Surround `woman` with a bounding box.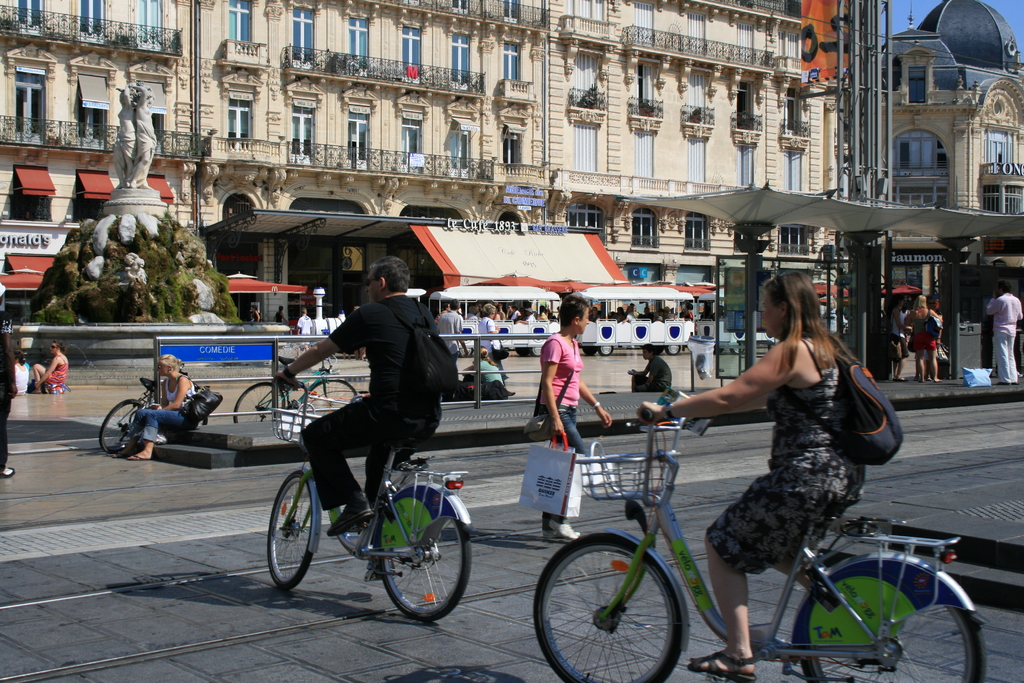
(x1=925, y1=294, x2=941, y2=381).
